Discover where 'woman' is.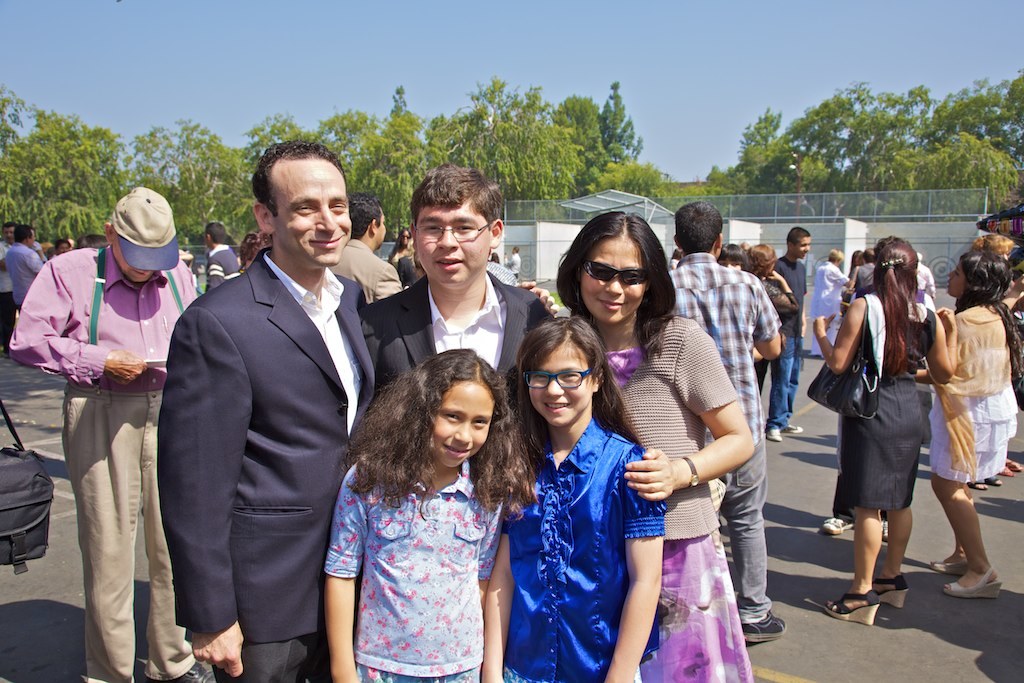
Discovered at 972 235 1023 394.
